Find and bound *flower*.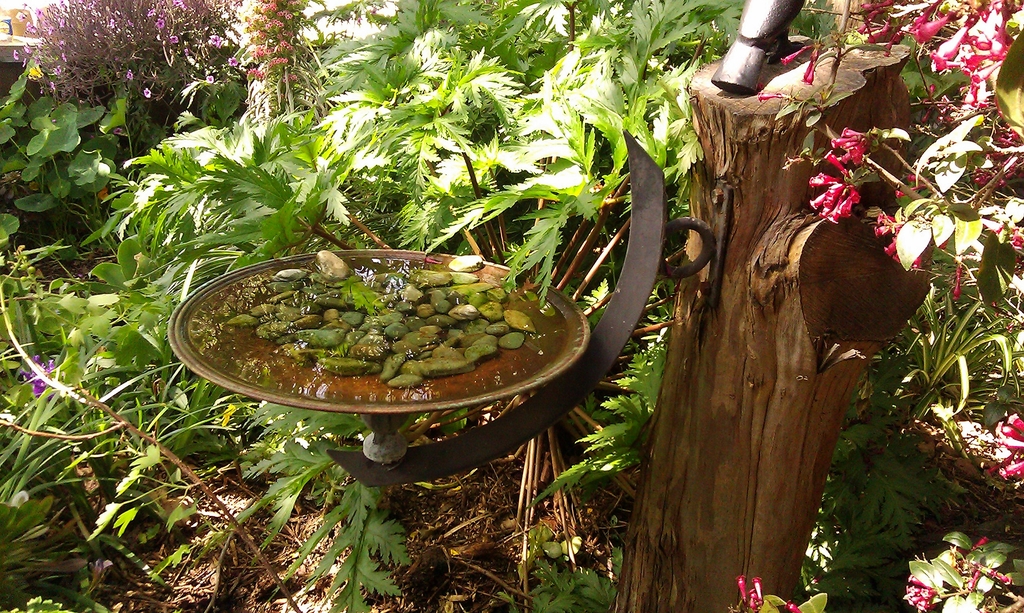
Bound: rect(781, 600, 801, 612).
